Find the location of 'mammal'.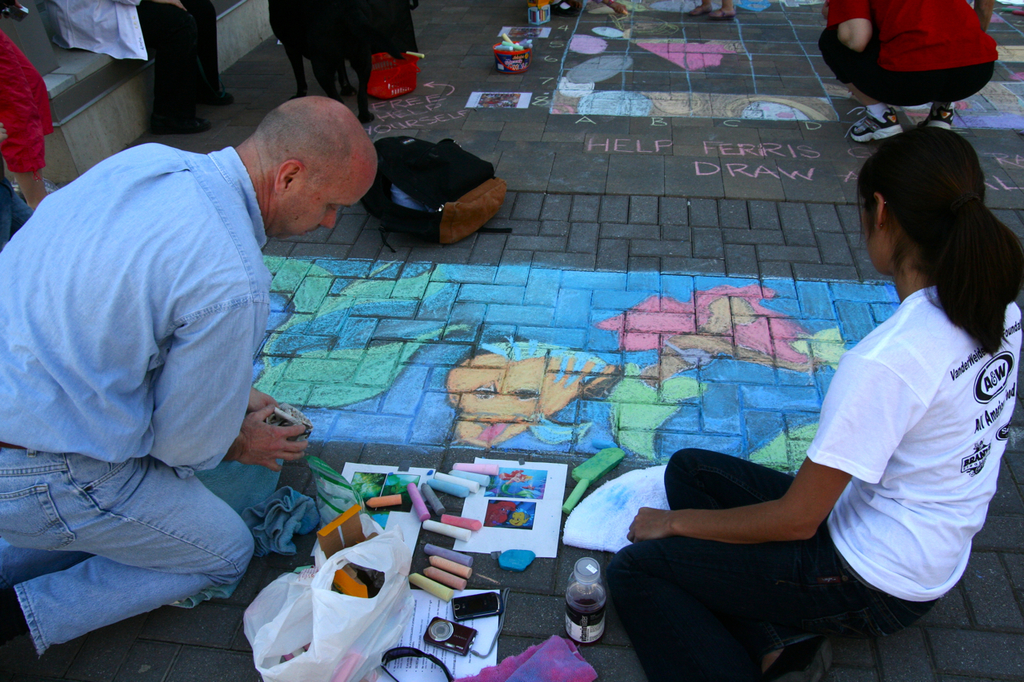
Location: x1=610, y1=128, x2=1023, y2=681.
